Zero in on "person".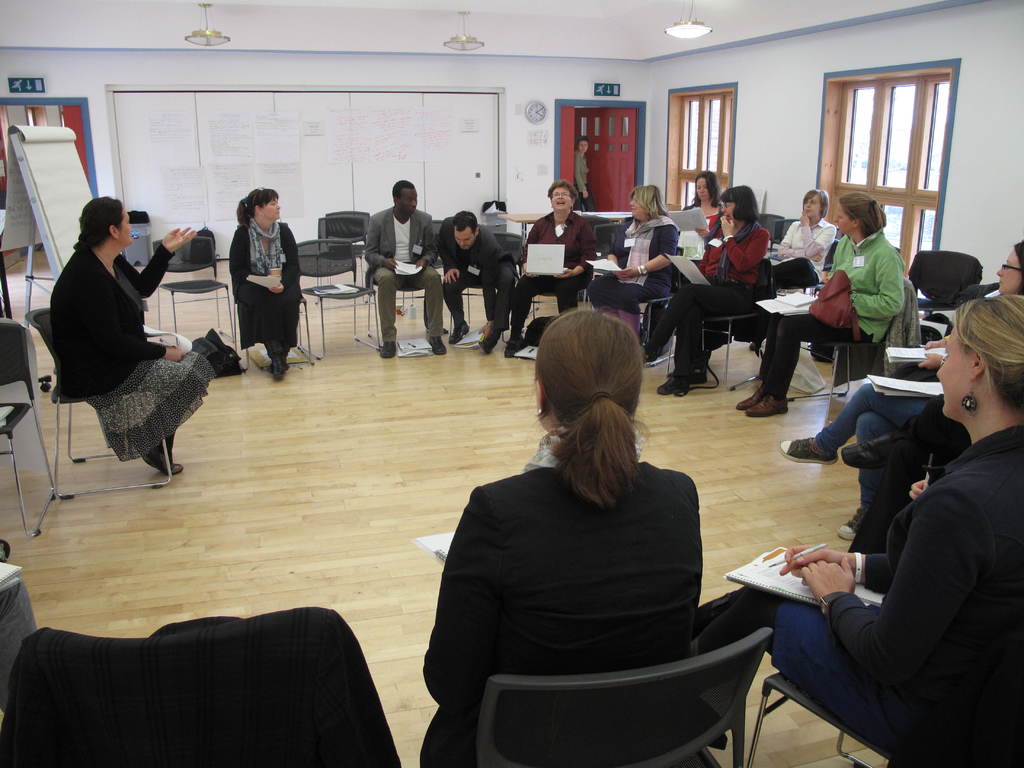
Zeroed in: pyautogui.locateOnScreen(698, 287, 1023, 767).
